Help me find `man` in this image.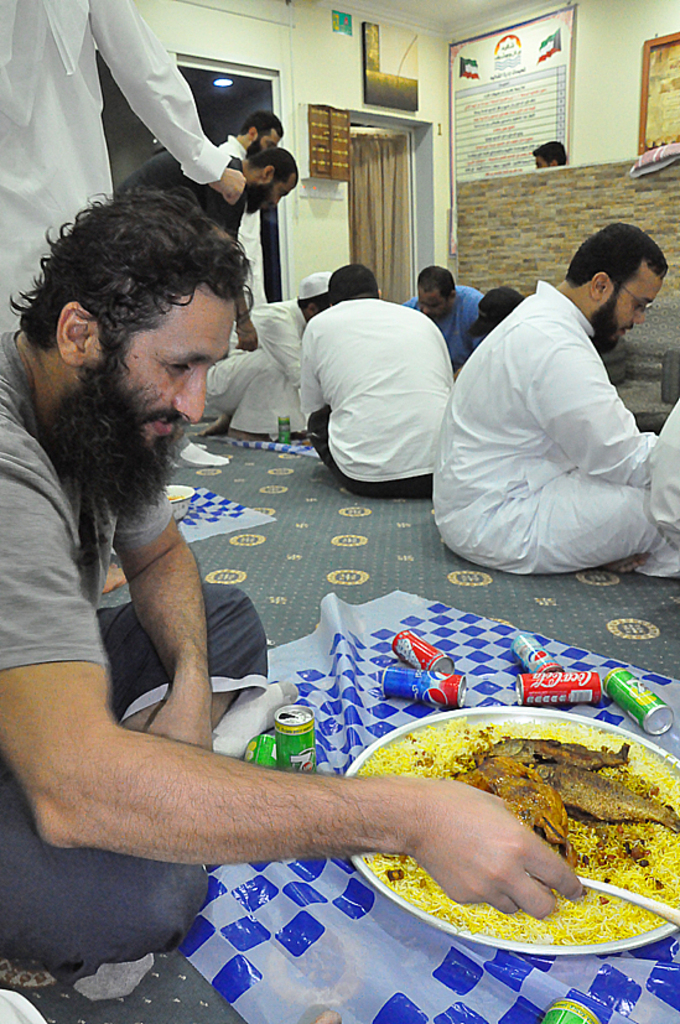
Found it: bbox=[390, 264, 490, 399].
